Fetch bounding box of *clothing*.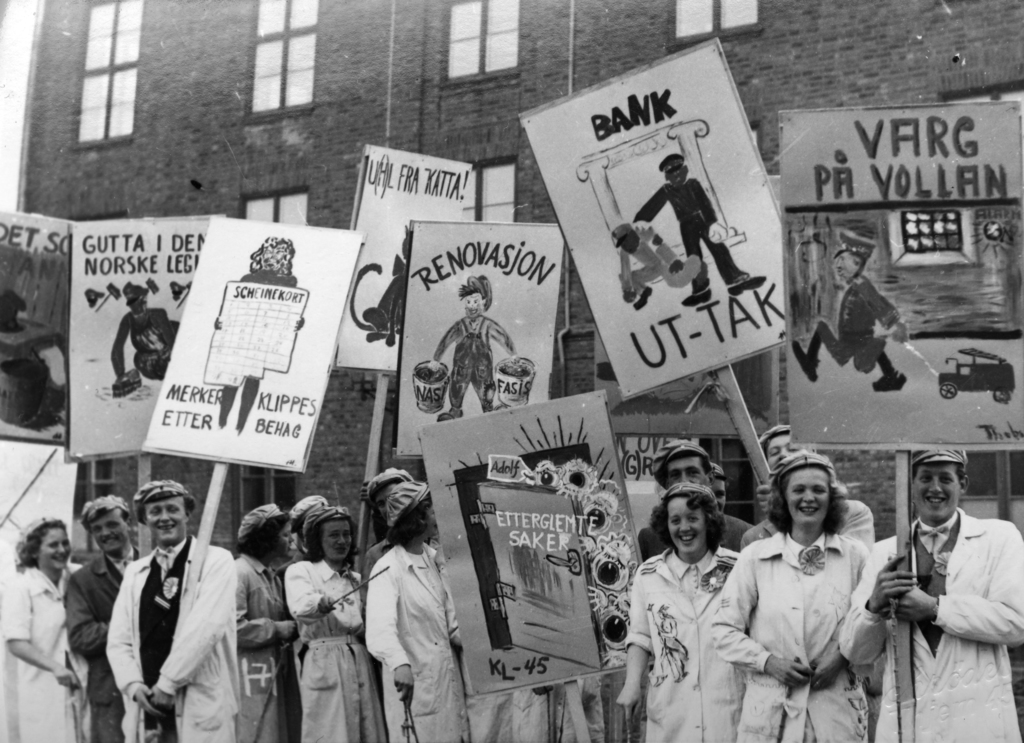
Bbox: l=109, t=539, r=240, b=740.
